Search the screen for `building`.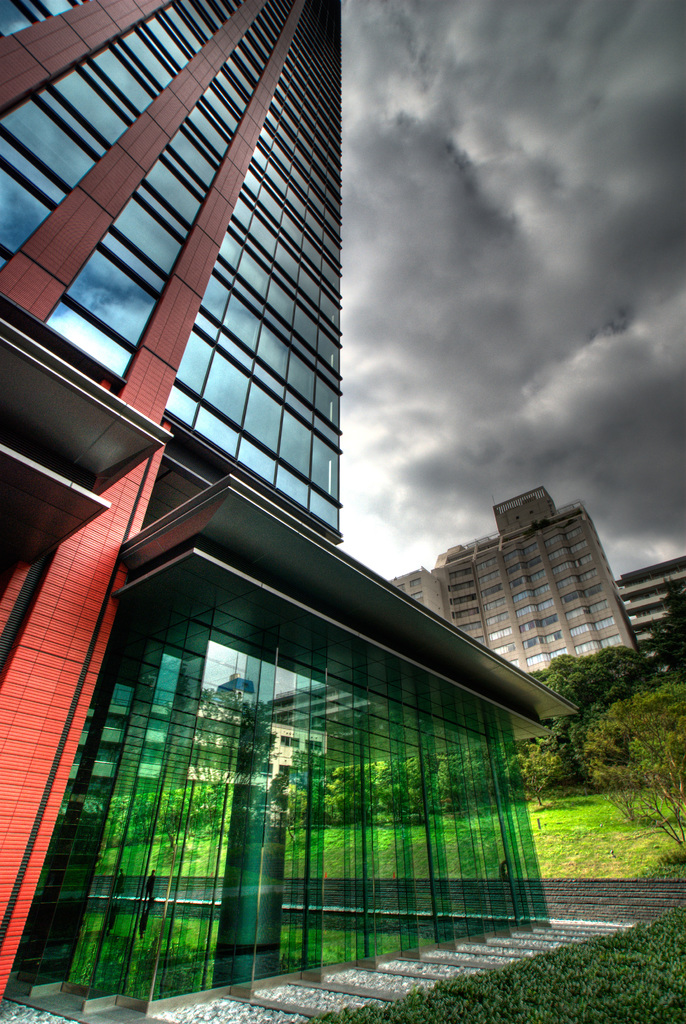
Found at left=0, top=0, right=580, bottom=1021.
